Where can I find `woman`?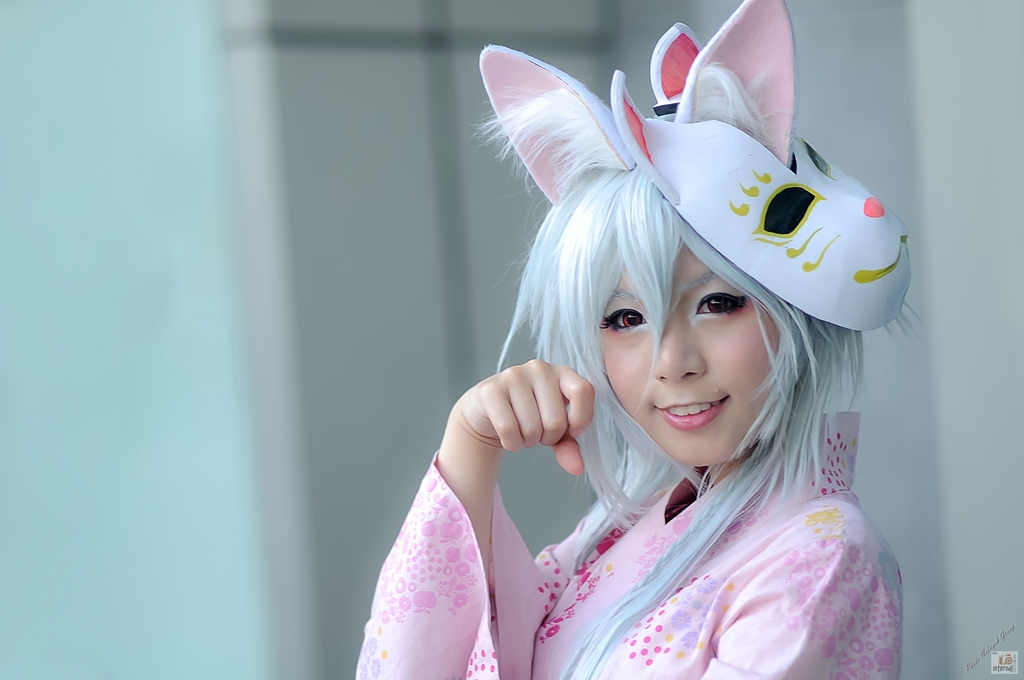
You can find it at [355, 0, 913, 679].
